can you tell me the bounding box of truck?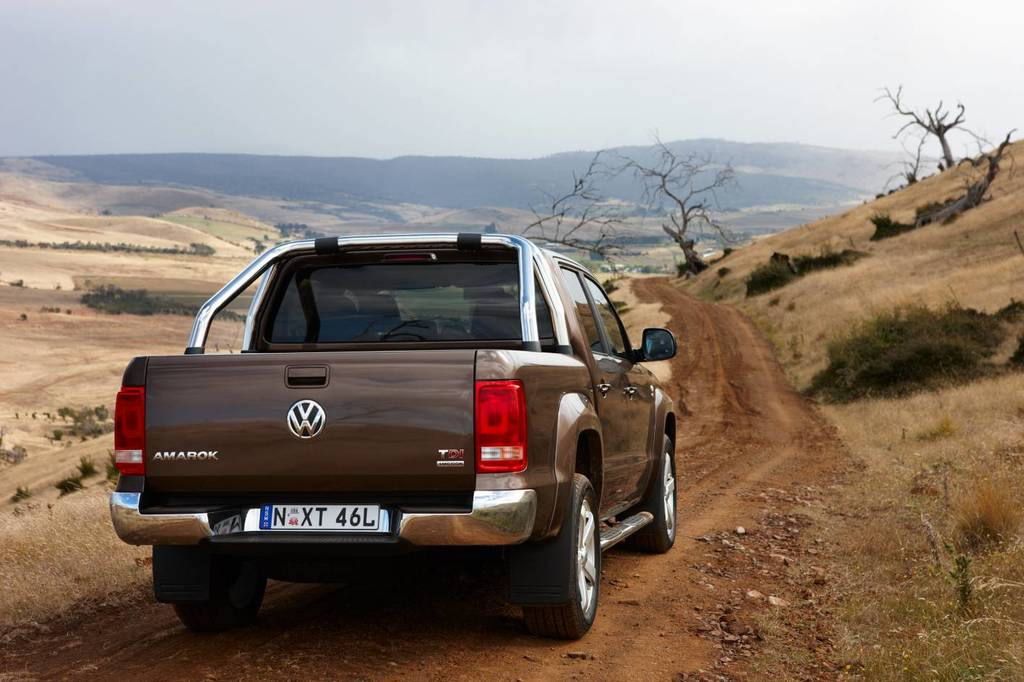
69:238:707:652.
